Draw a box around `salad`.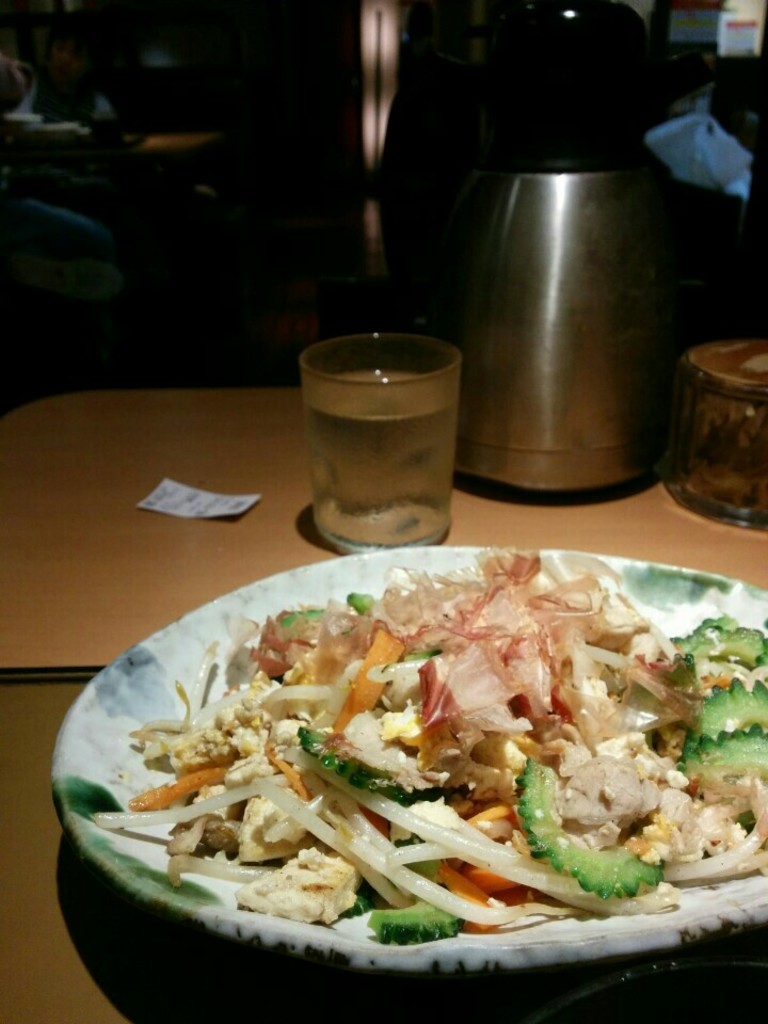
rect(106, 532, 767, 979).
